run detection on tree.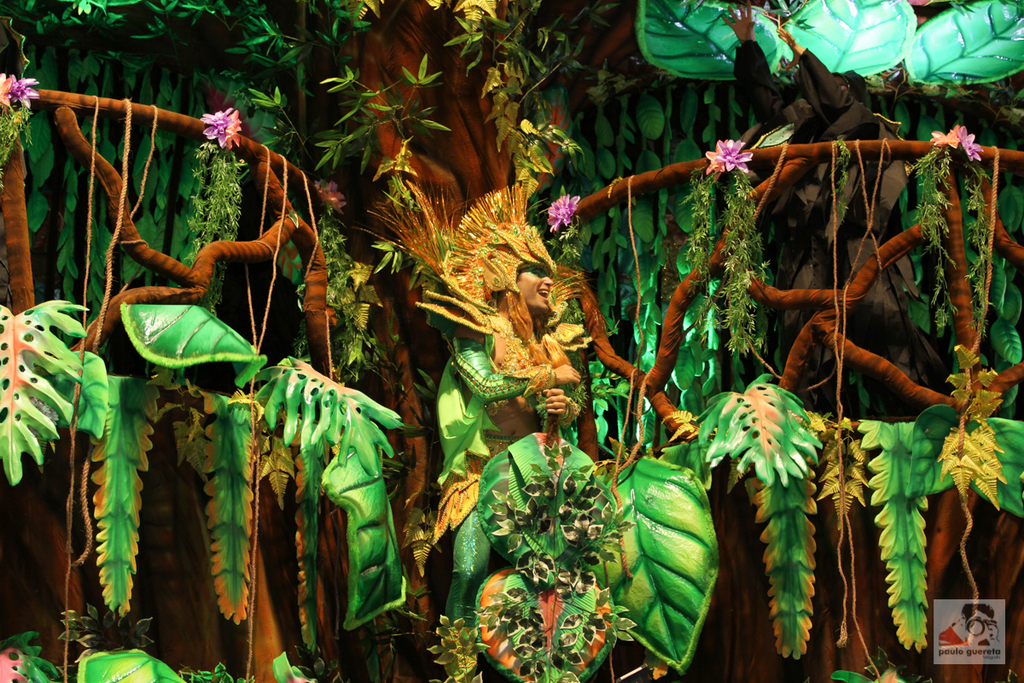
Result: left=0, top=0, right=1023, bottom=682.
